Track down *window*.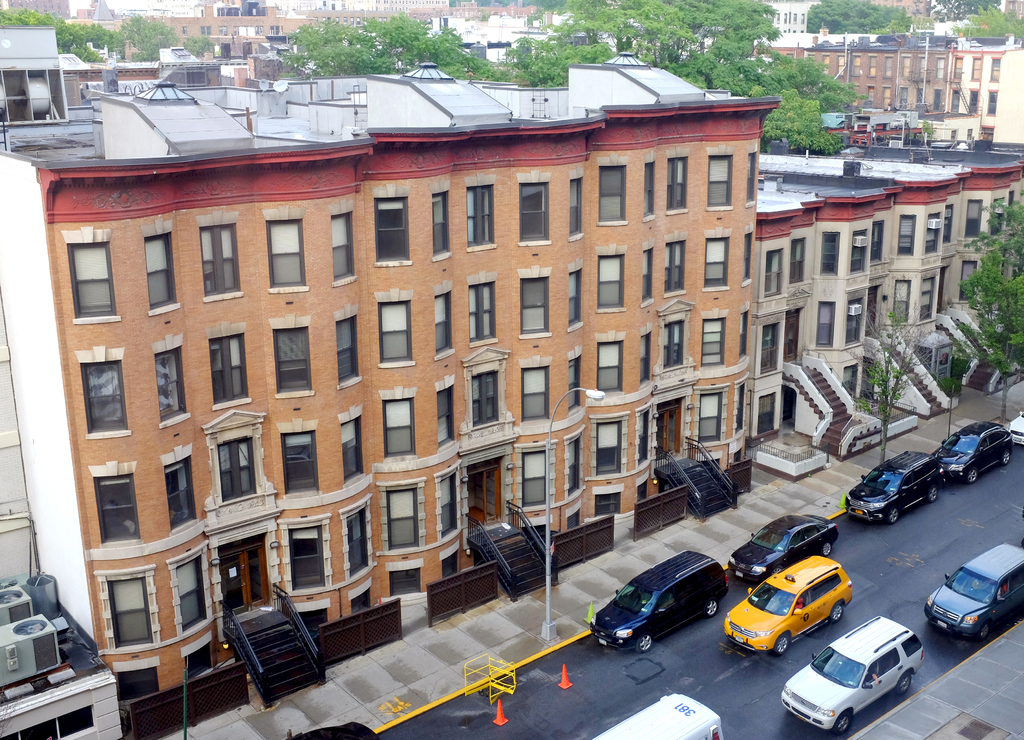
Tracked to pyautogui.locateOnScreen(595, 157, 630, 223).
